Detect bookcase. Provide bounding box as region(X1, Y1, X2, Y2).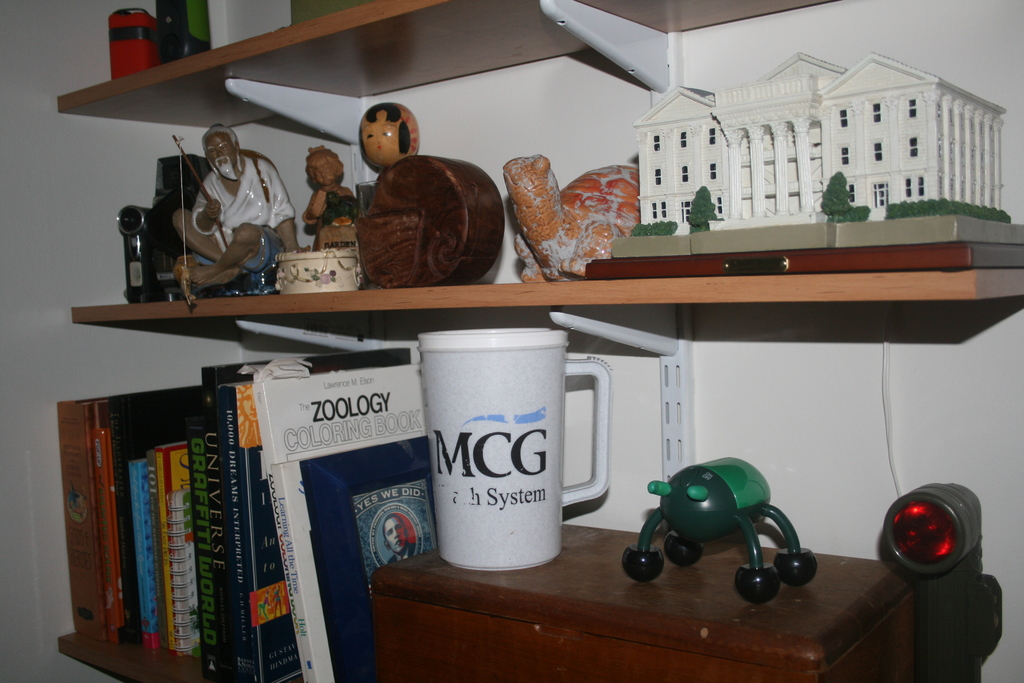
region(0, 0, 1023, 682).
